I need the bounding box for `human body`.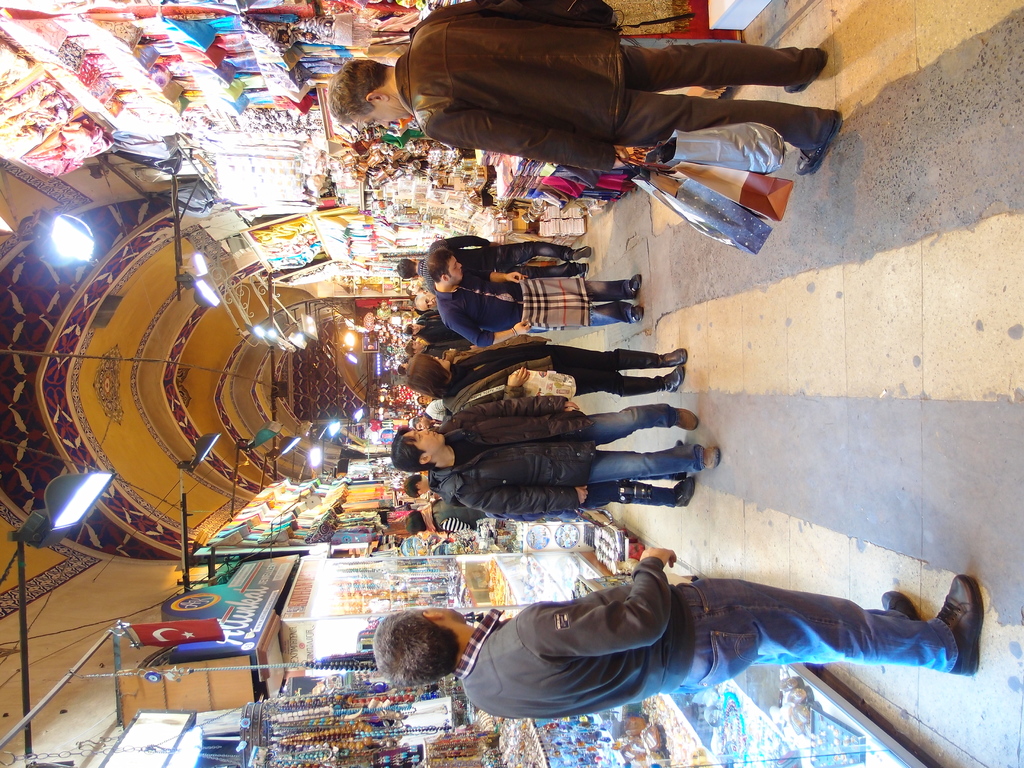
Here it is: pyautogui.locateOnScreen(330, 0, 840, 179).
